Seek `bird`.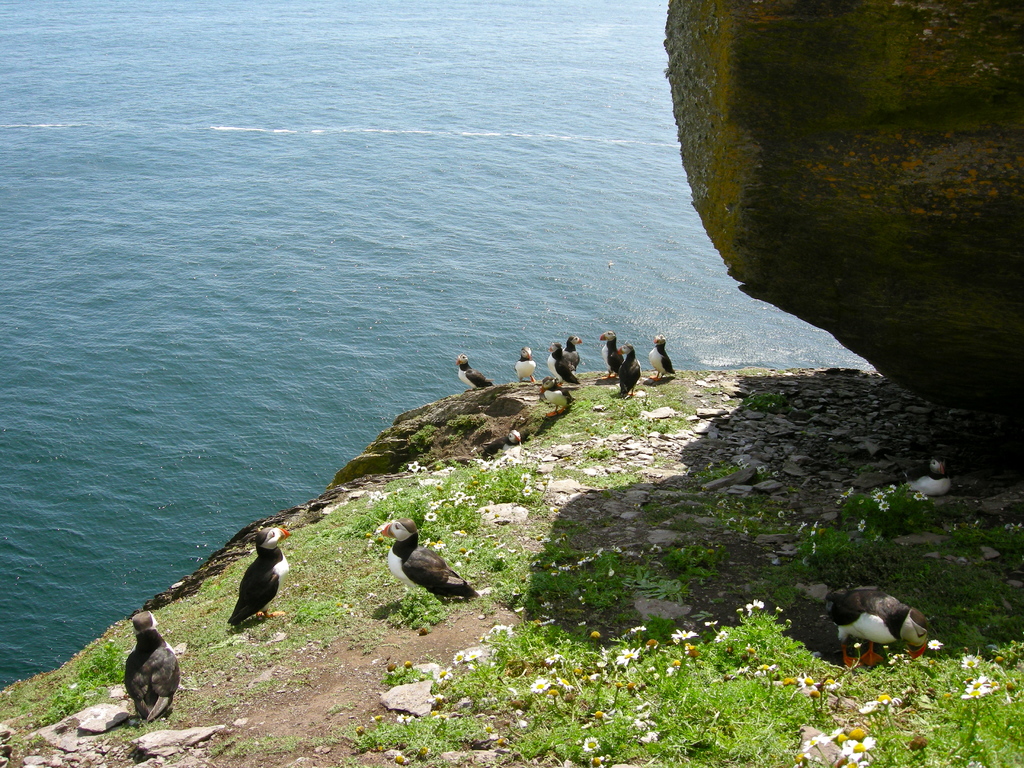
locate(566, 332, 579, 372).
